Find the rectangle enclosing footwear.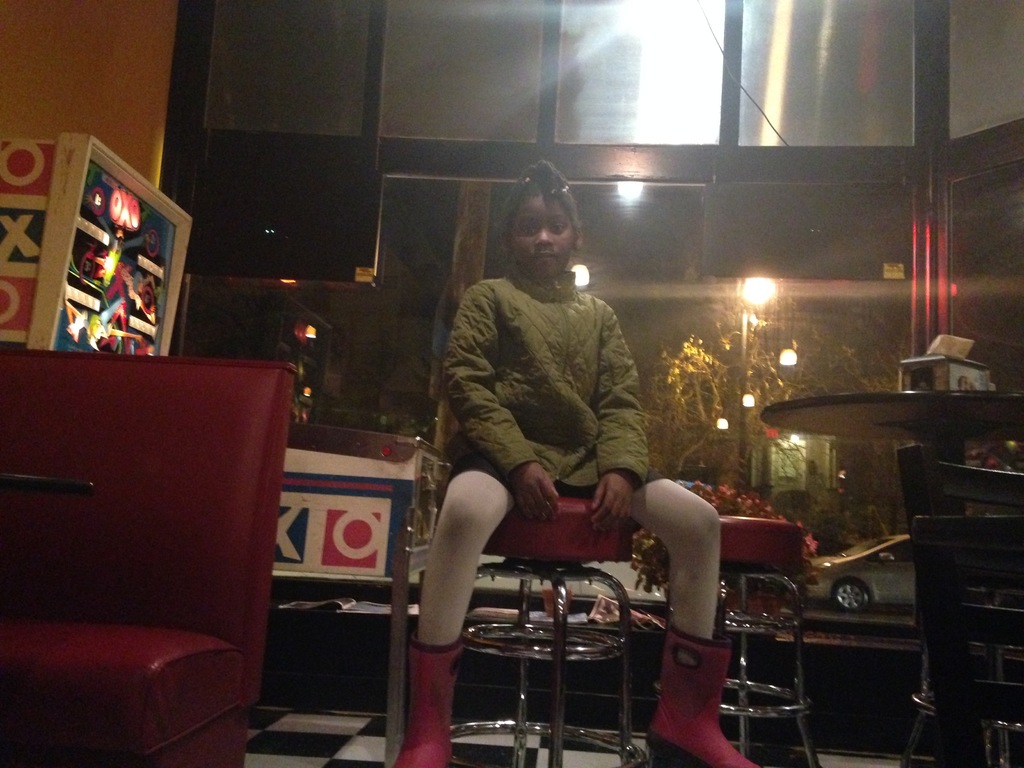
crop(400, 631, 469, 767).
